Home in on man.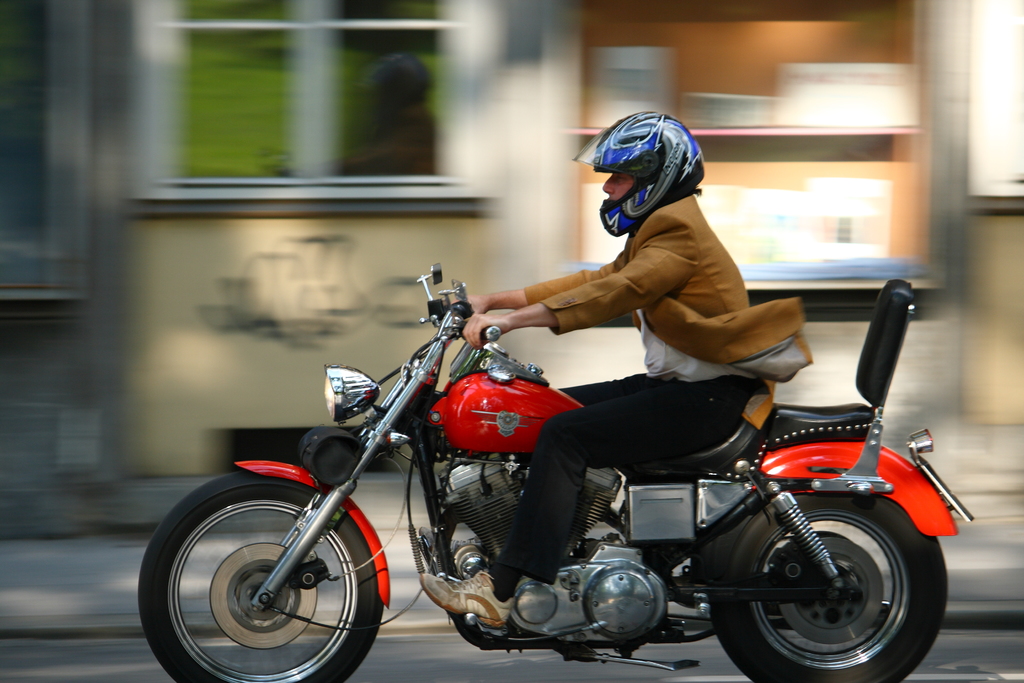
Homed in at [left=445, top=119, right=809, bottom=625].
